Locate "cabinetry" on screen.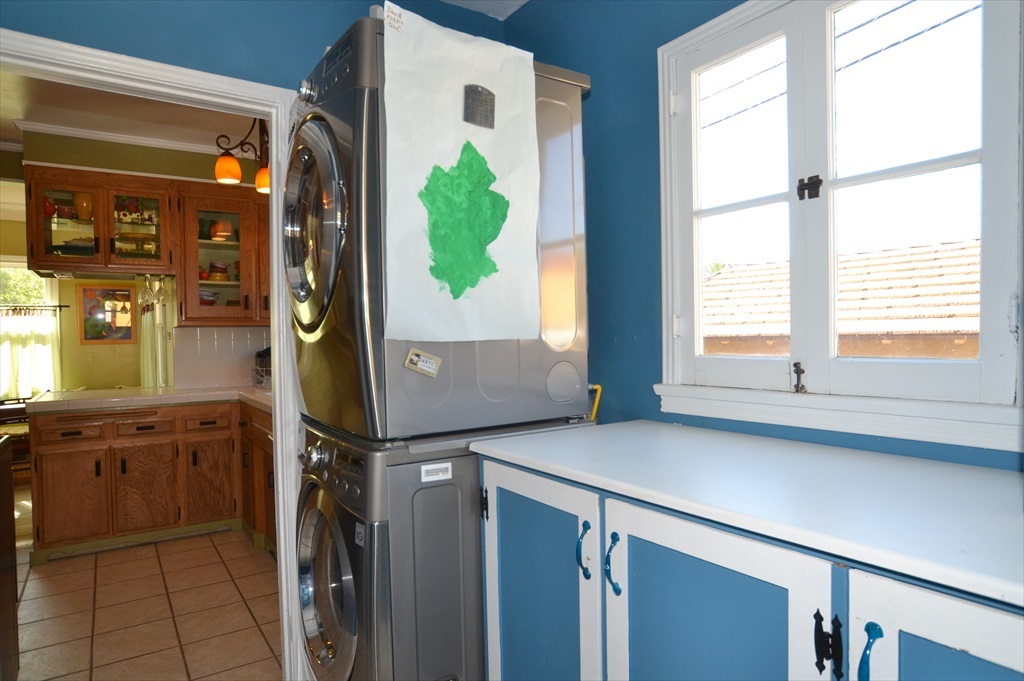
On screen at region(480, 455, 1023, 680).
